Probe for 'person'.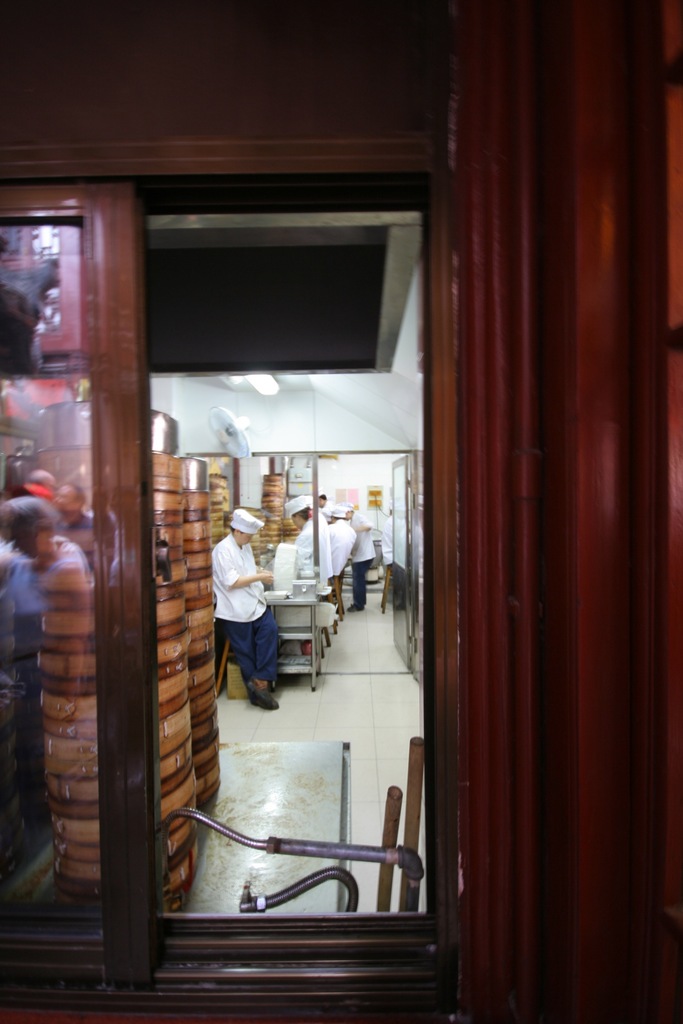
Probe result: (0, 499, 80, 826).
